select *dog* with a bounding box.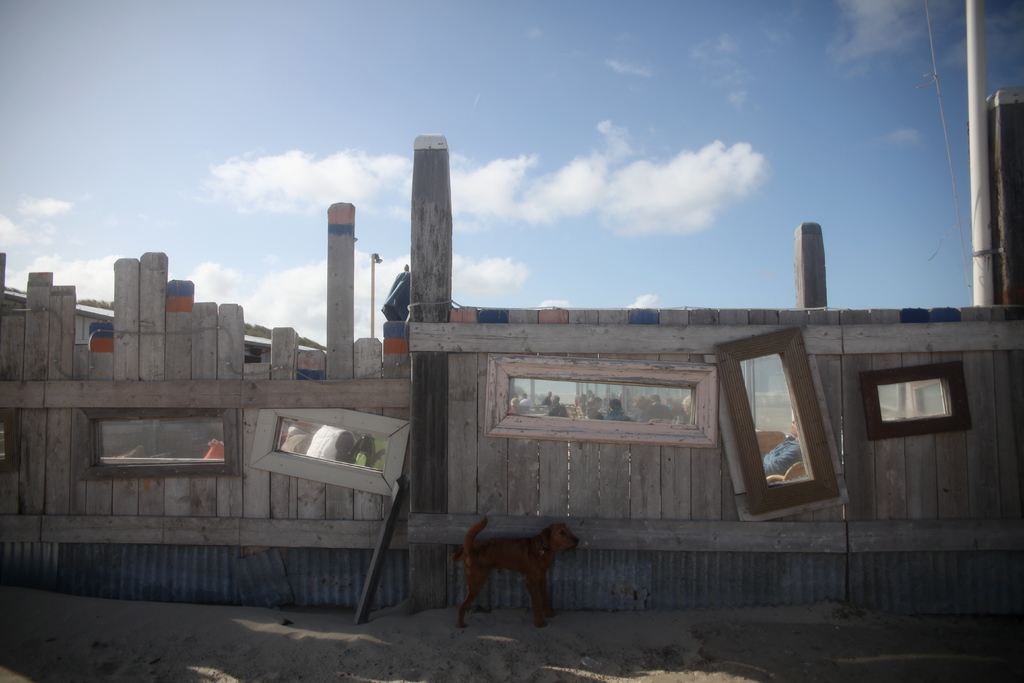
[458,514,582,627].
